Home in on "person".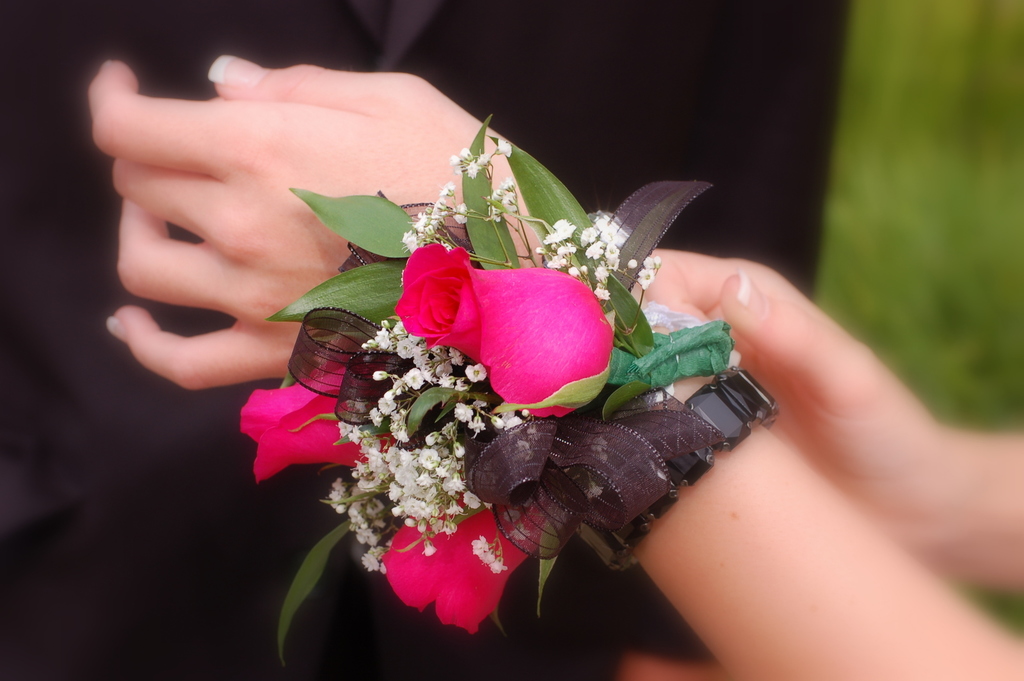
Homed in at bbox=(85, 59, 1023, 680).
